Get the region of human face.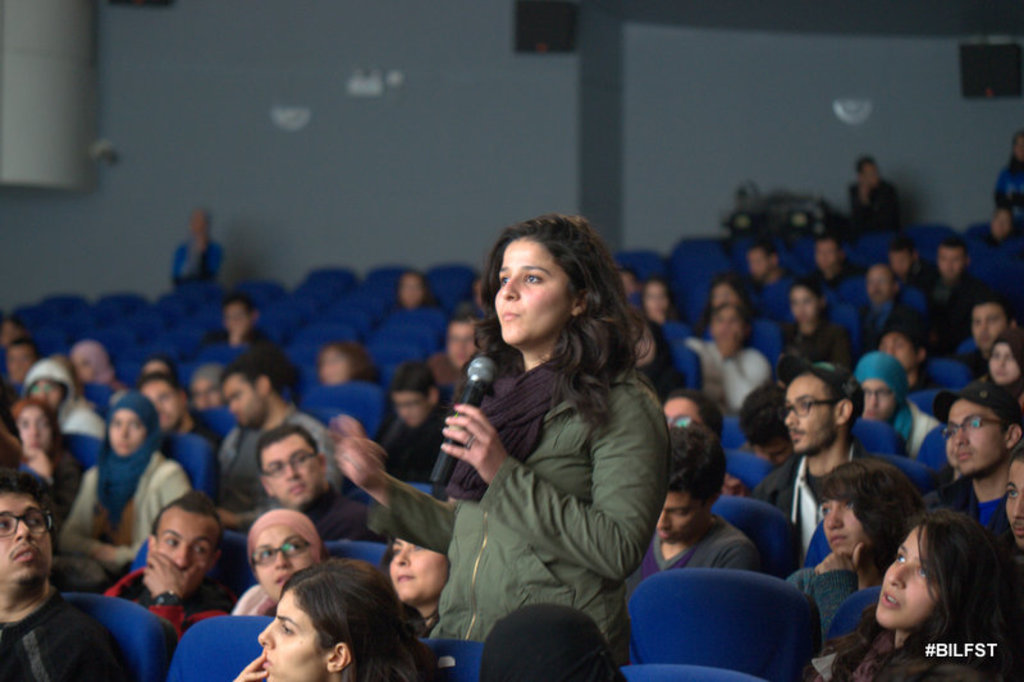
left=877, top=522, right=942, bottom=633.
